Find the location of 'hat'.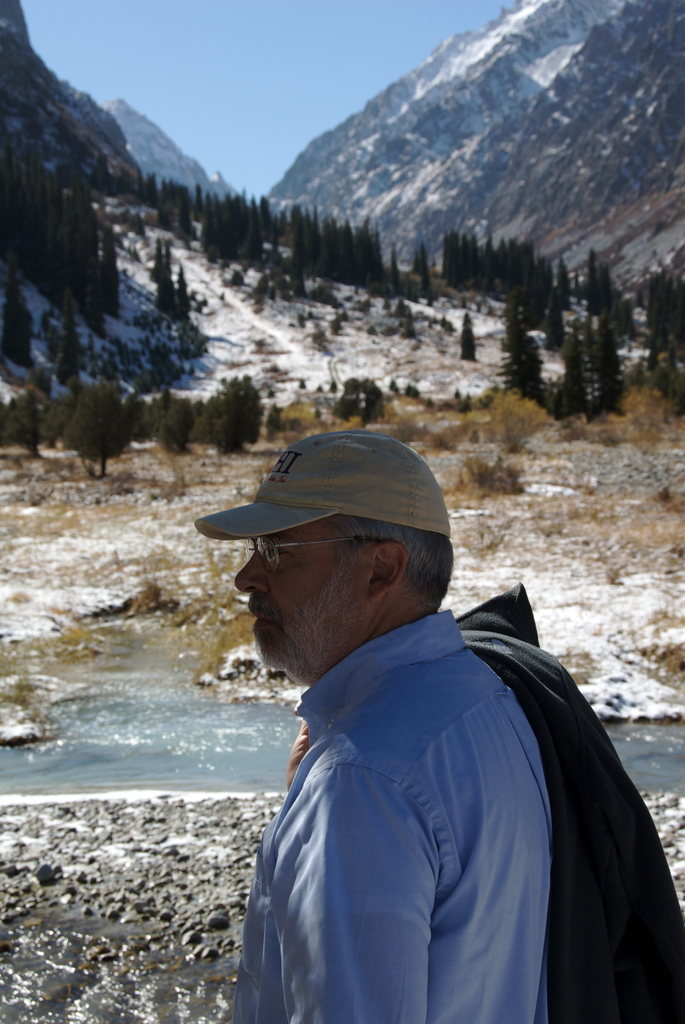
Location: Rect(191, 433, 450, 545).
